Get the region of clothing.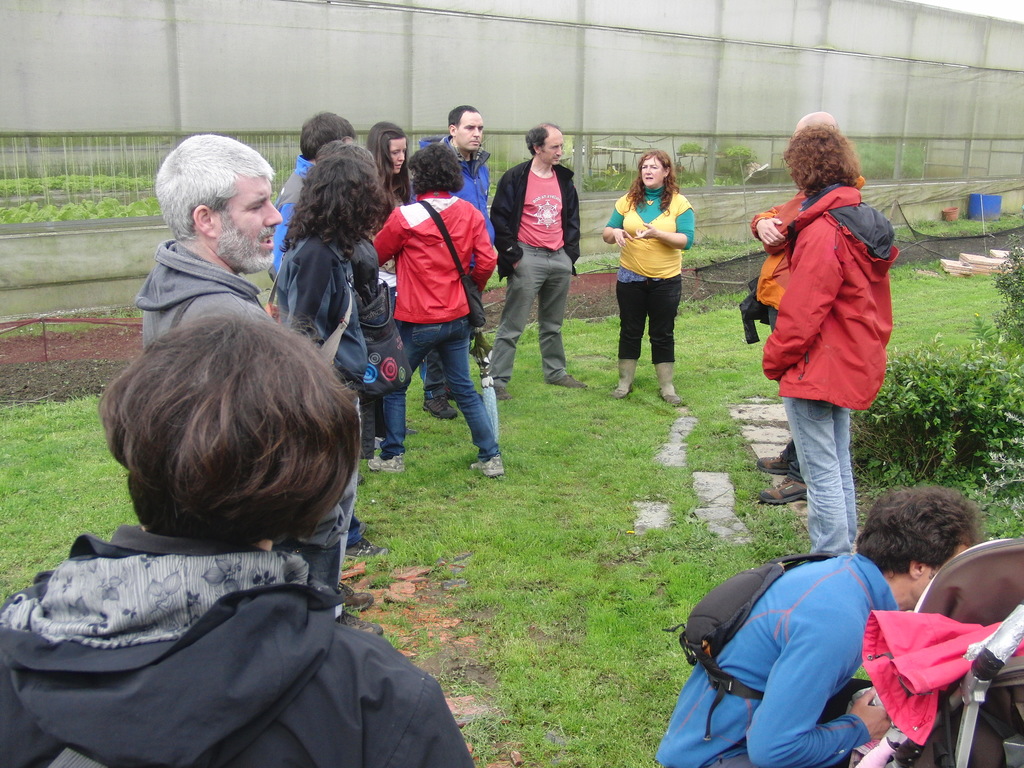
box=[608, 191, 689, 356].
